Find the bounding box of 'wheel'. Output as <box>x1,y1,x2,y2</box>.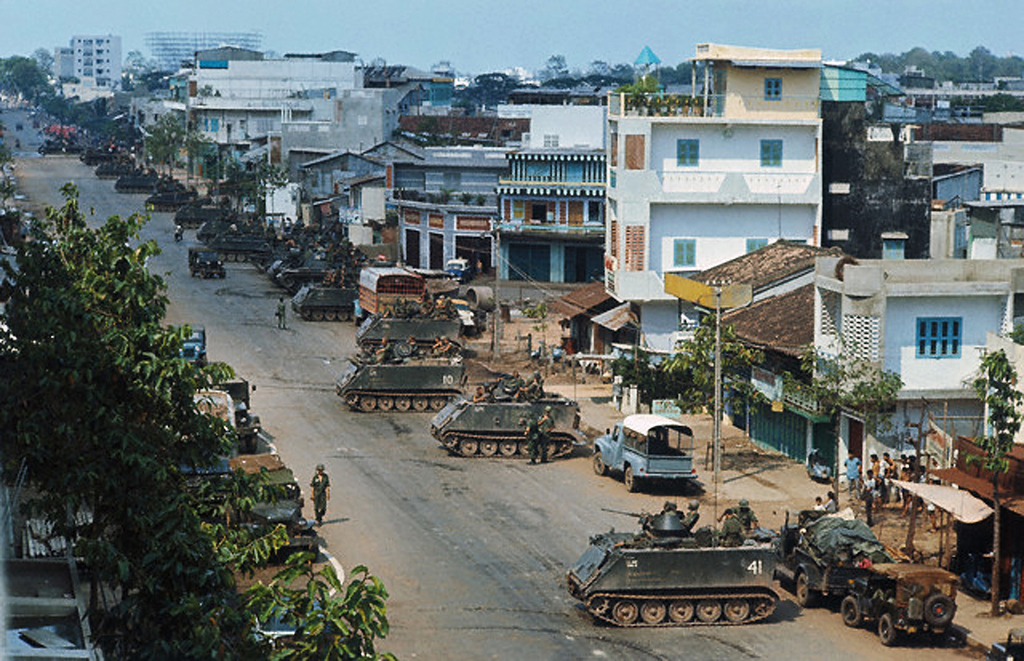
<box>593,456,607,477</box>.
